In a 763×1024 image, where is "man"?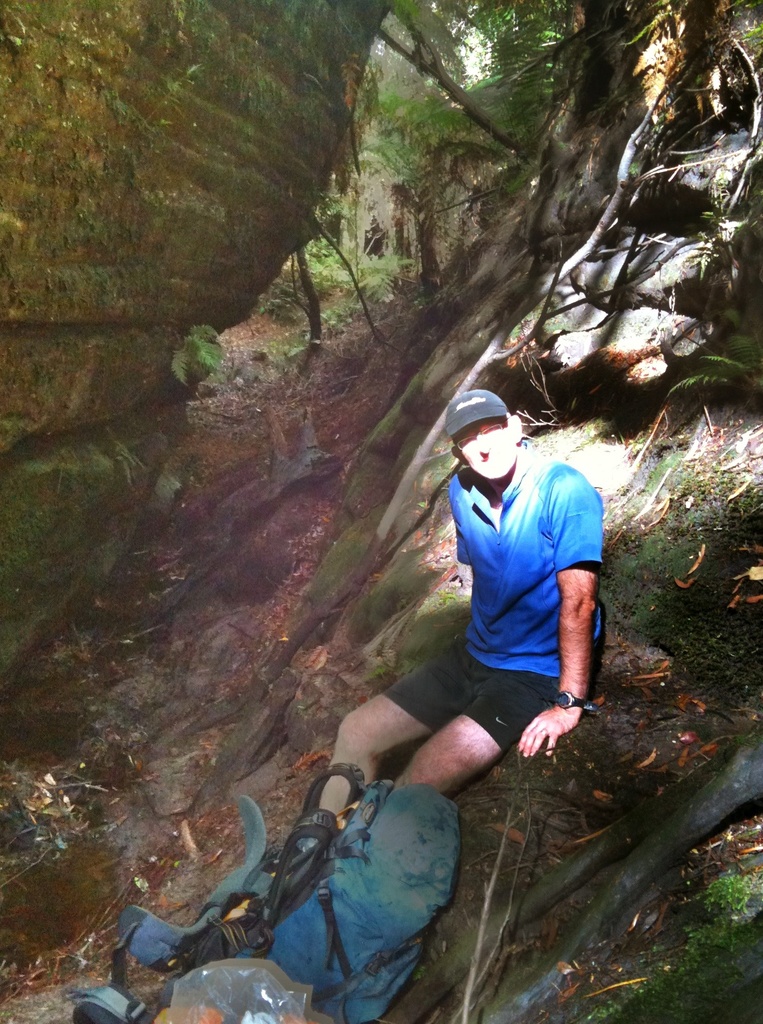
<region>316, 389, 602, 822</region>.
